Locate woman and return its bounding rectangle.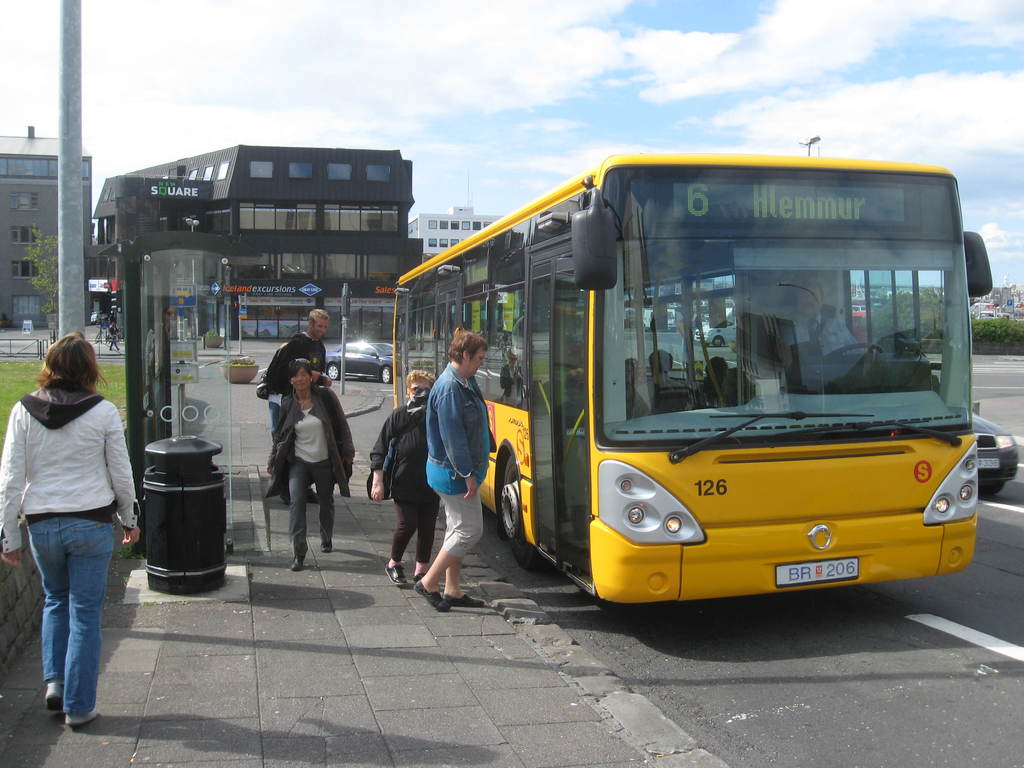
bbox(264, 360, 356, 572).
